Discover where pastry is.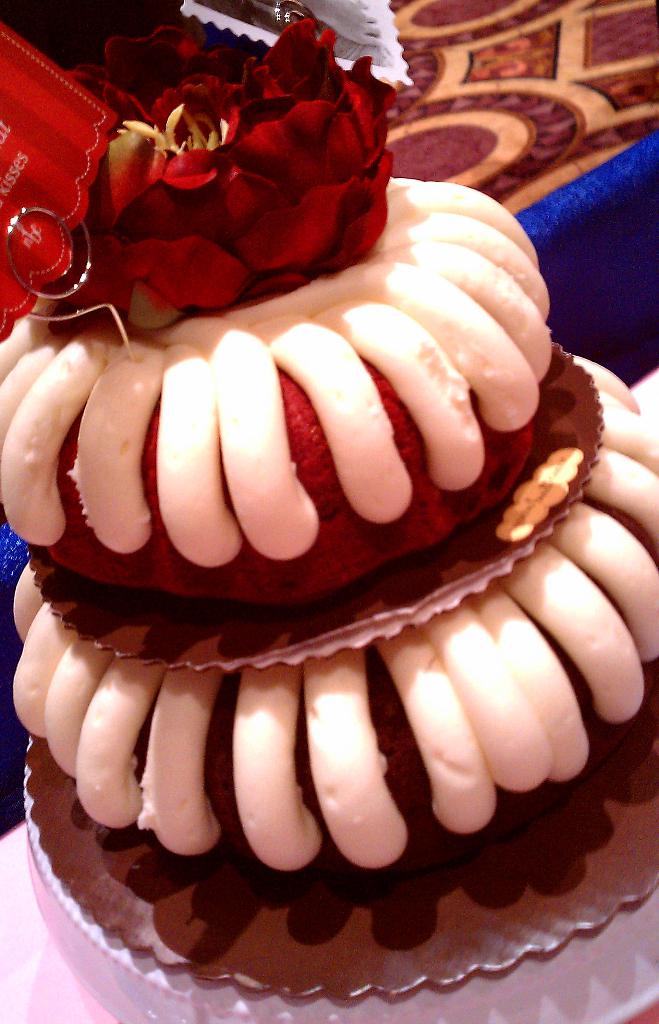
Discovered at pyautogui.locateOnScreen(66, 1, 625, 957).
